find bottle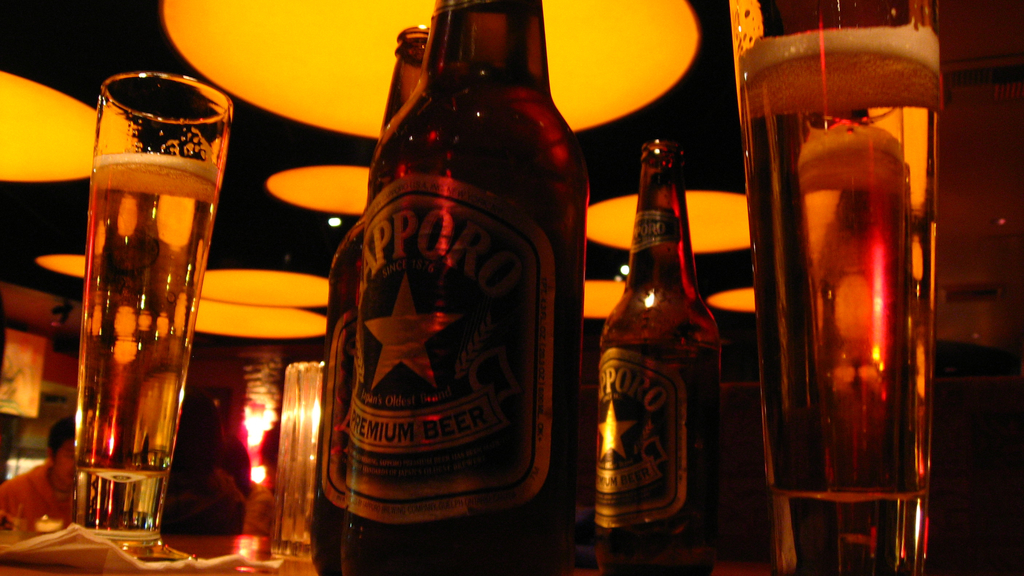
detection(339, 0, 593, 575)
